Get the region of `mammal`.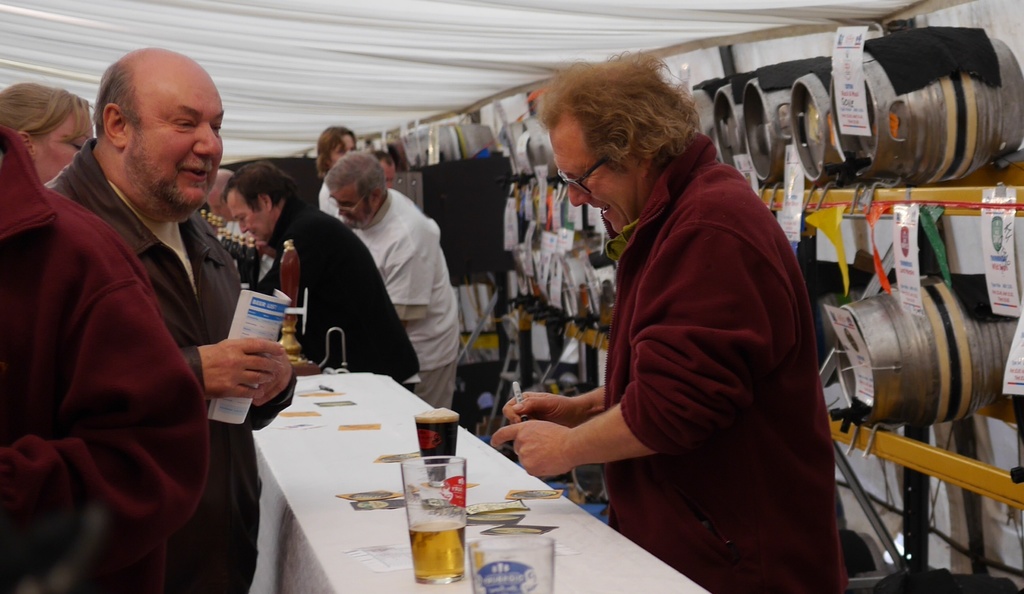
<bbox>219, 160, 420, 395</bbox>.
